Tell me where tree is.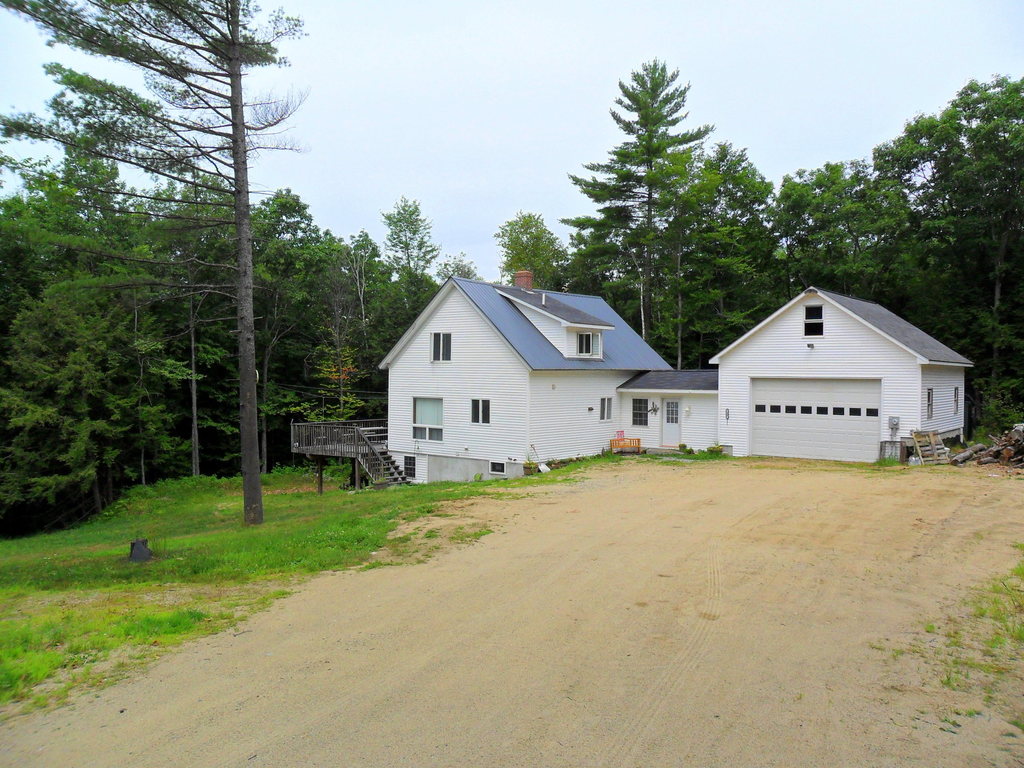
tree is at <bbox>304, 296, 365, 423</bbox>.
